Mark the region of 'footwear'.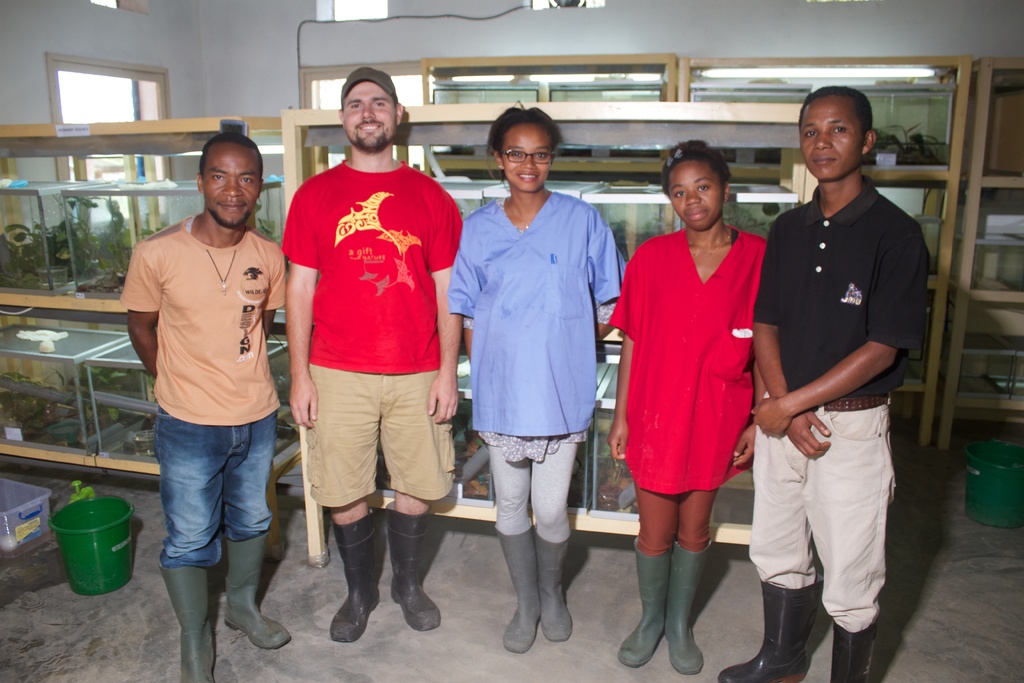
Region: <bbox>332, 509, 378, 641</bbox>.
